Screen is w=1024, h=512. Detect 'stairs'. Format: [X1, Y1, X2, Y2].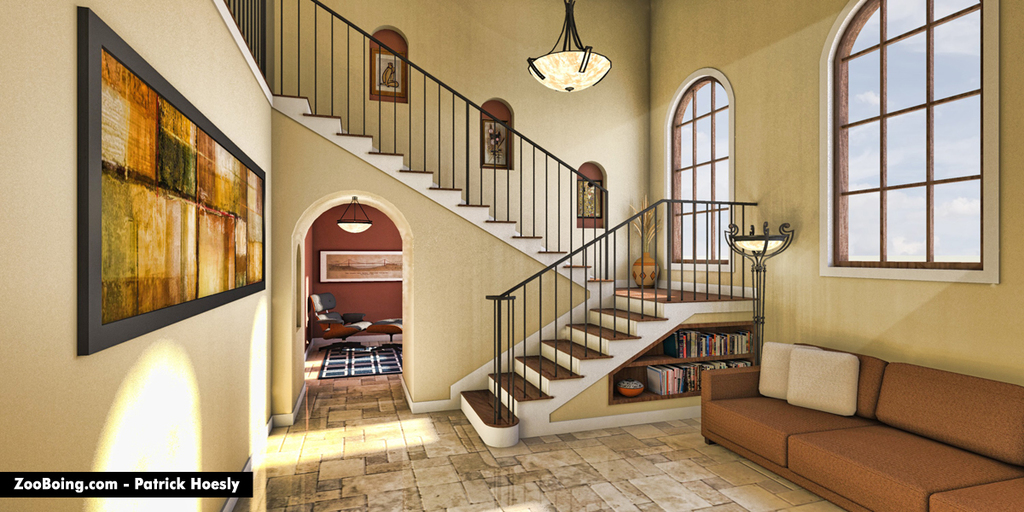
[270, 92, 757, 449].
